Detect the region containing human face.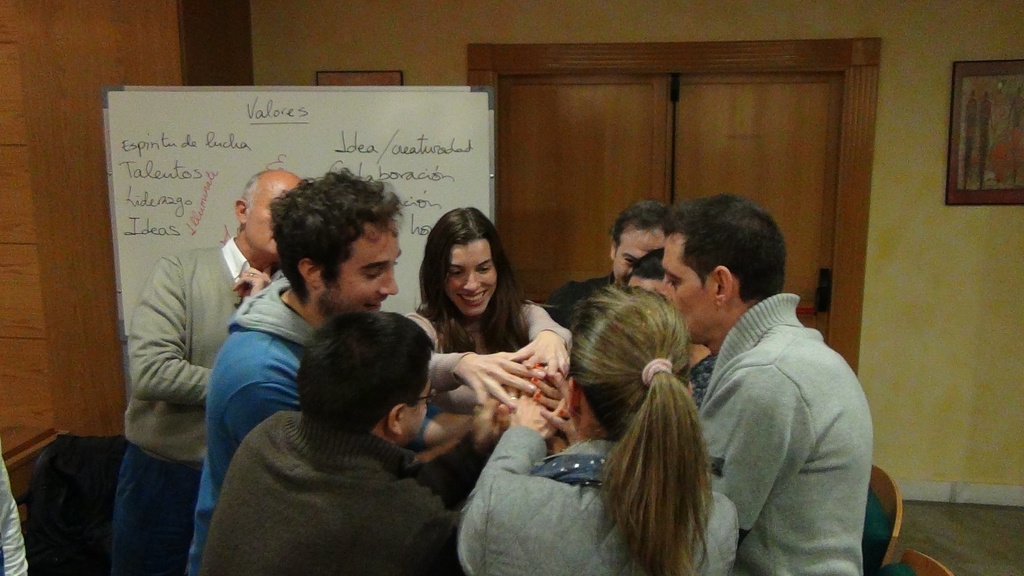
320,219,400,322.
